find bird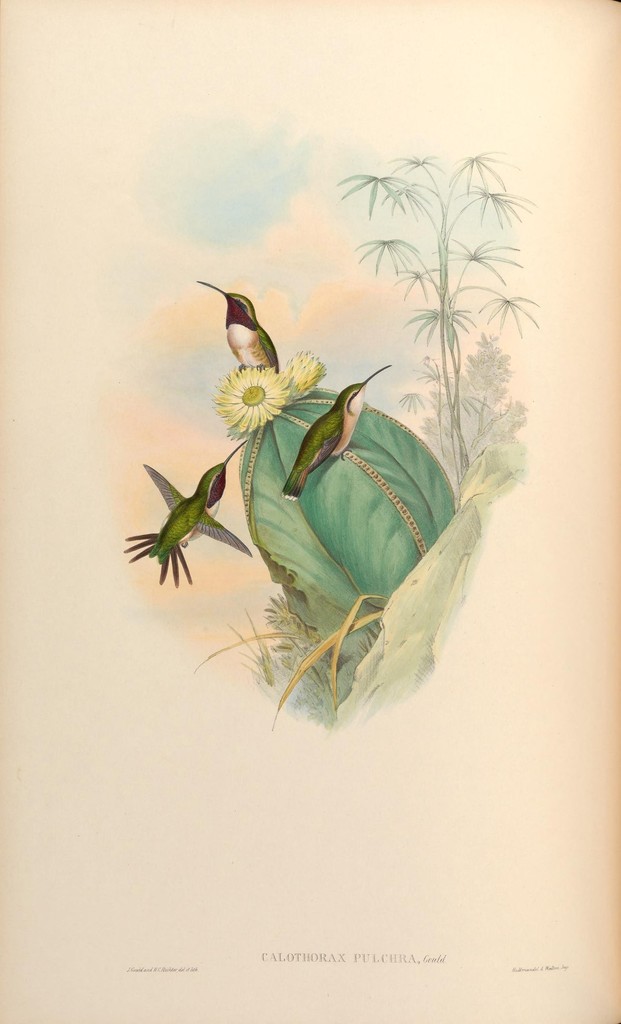
[120, 437, 257, 595]
